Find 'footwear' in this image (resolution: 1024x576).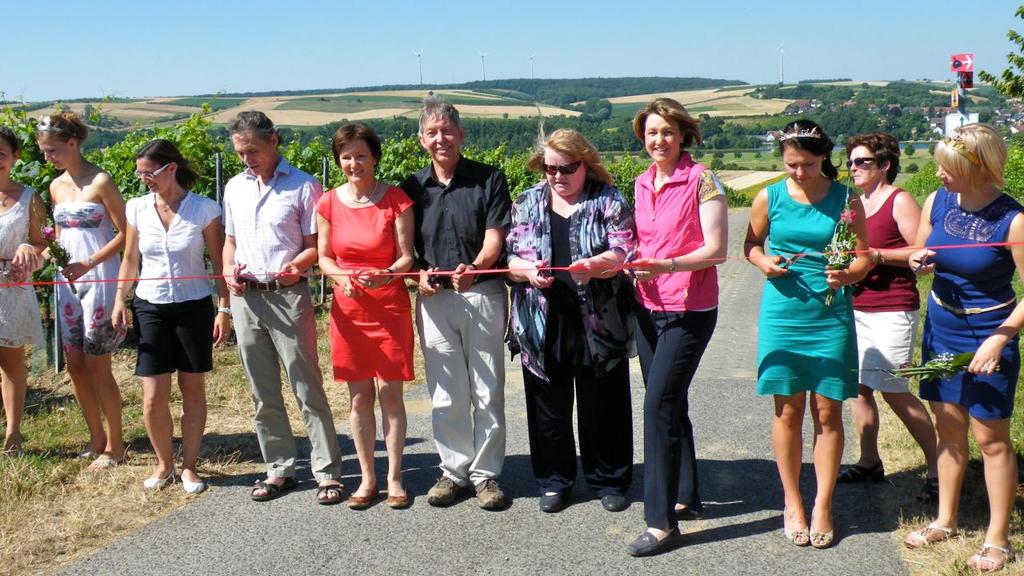
x1=964, y1=543, x2=1016, y2=571.
